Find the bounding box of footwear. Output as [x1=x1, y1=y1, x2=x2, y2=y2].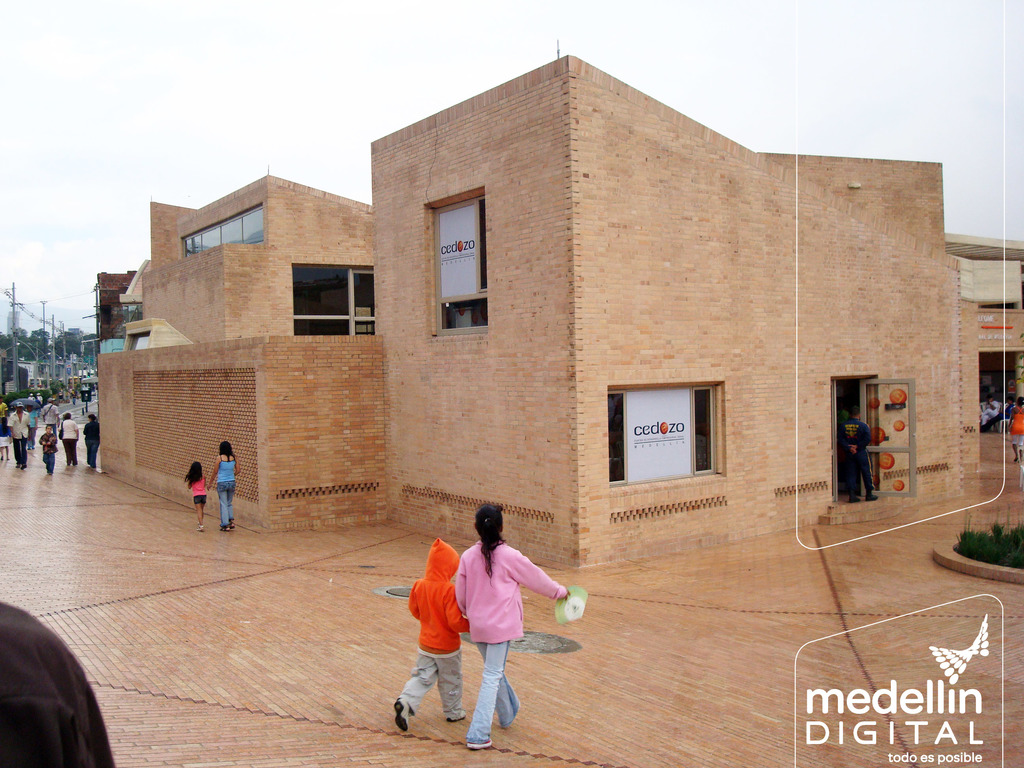
[x1=442, y1=708, x2=467, y2=721].
